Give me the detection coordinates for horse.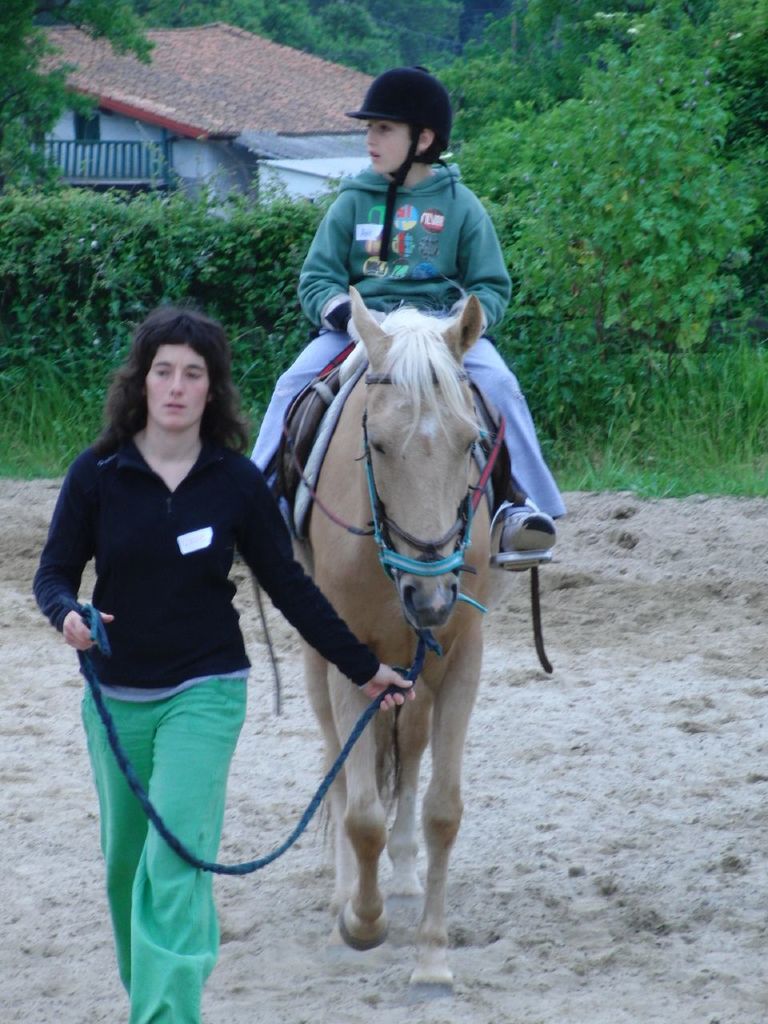
l=282, t=285, r=490, b=1005.
